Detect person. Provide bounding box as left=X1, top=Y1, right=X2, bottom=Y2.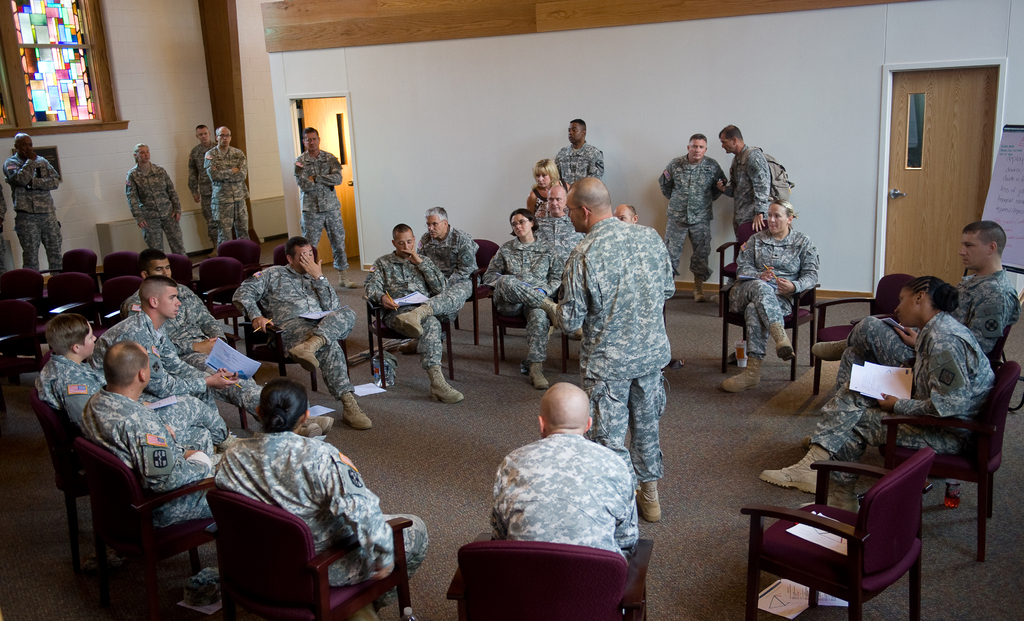
left=238, top=232, right=371, bottom=422.
